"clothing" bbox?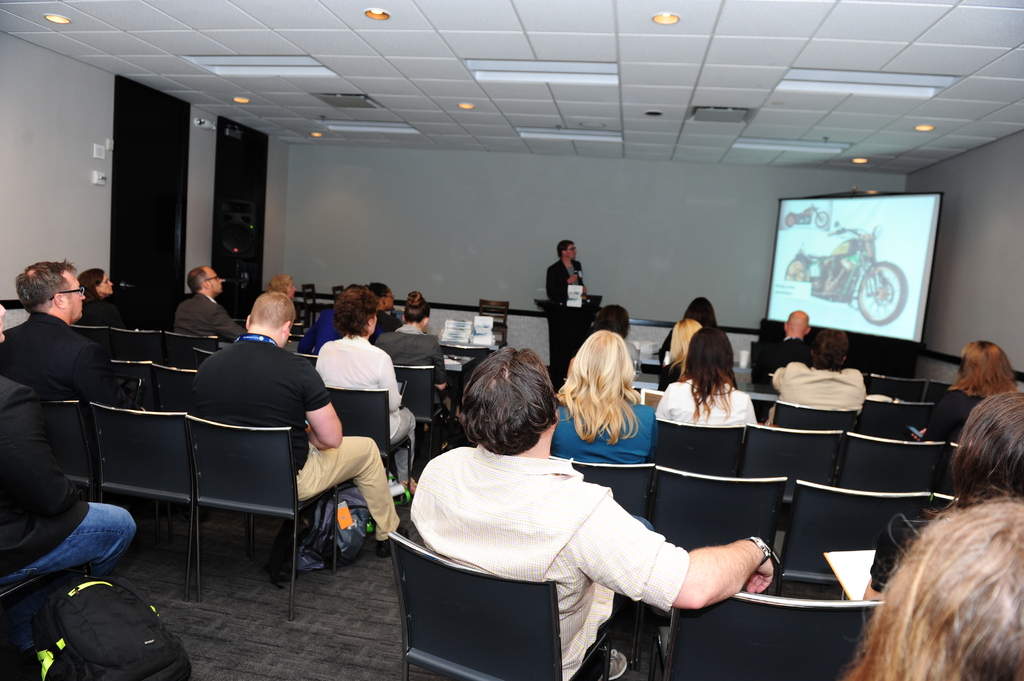
left=543, top=257, right=588, bottom=301
